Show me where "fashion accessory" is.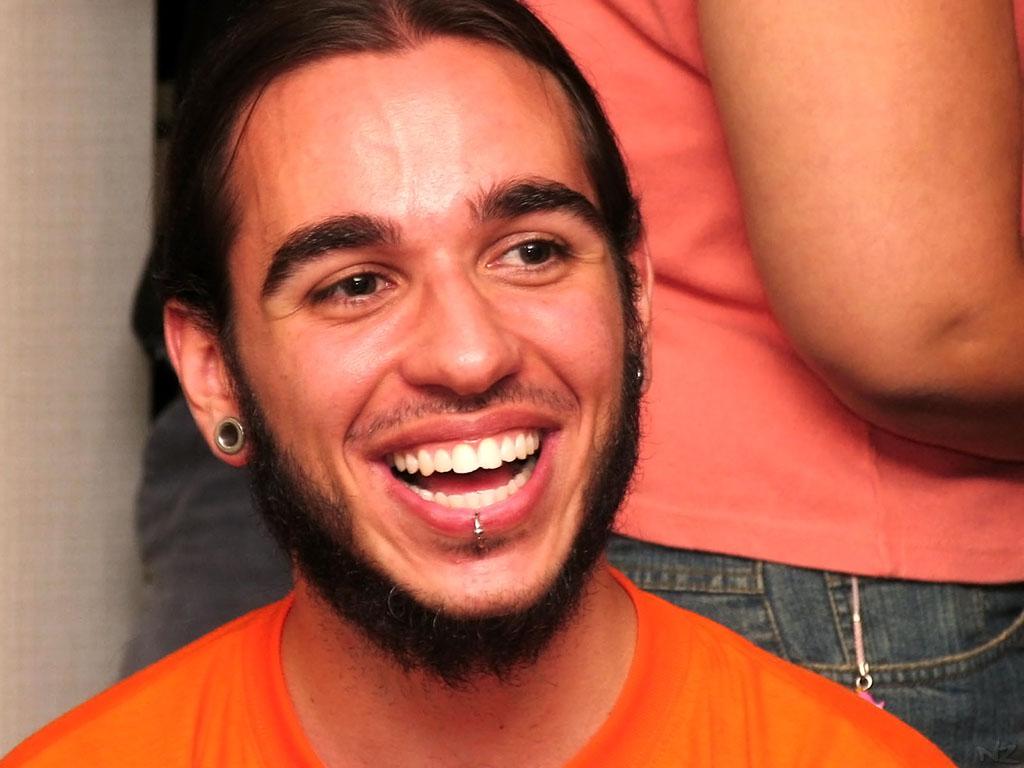
"fashion accessory" is at l=852, t=571, r=884, b=709.
